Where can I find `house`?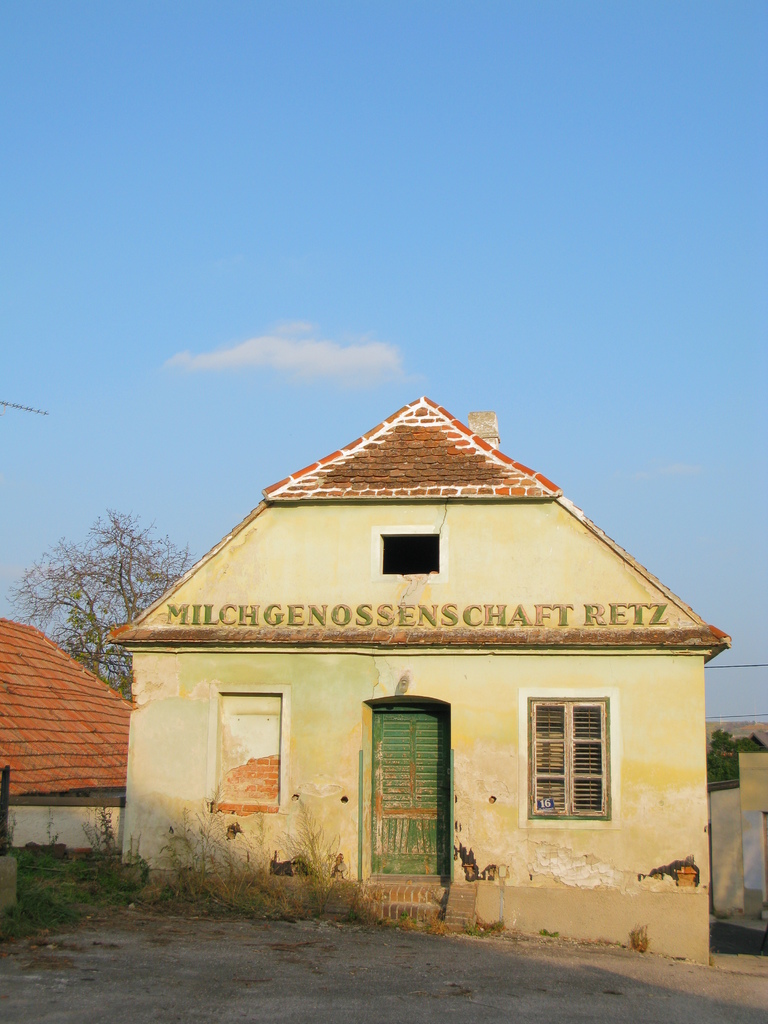
You can find it at detection(700, 708, 767, 949).
